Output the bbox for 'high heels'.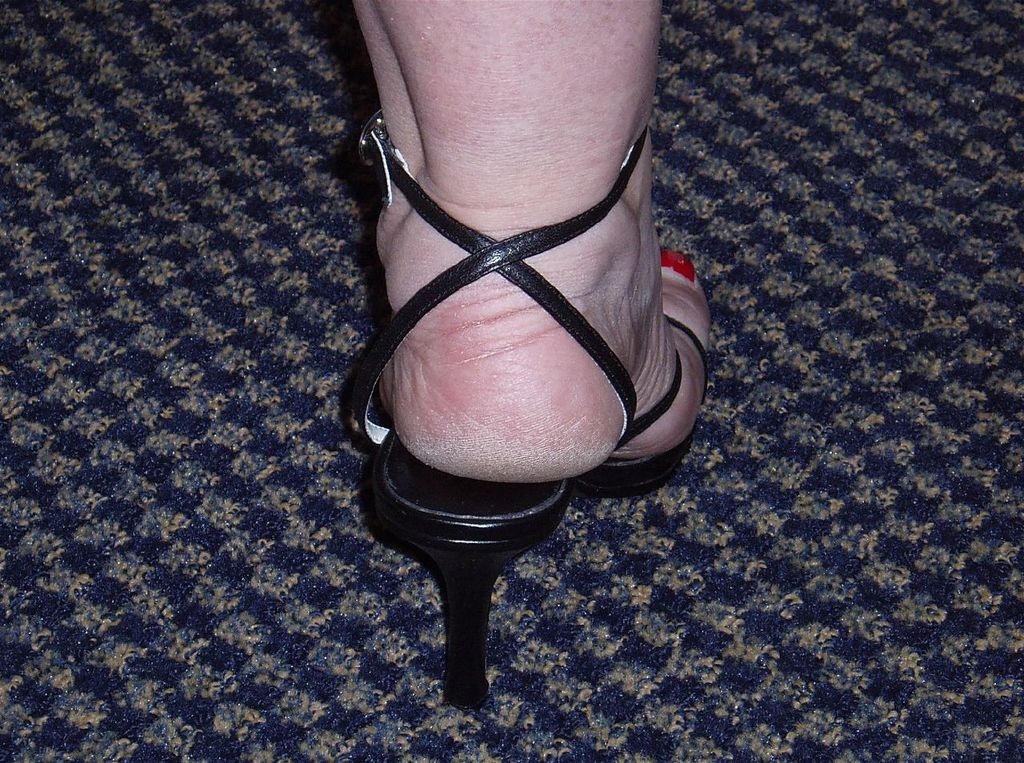
350/106/712/721.
